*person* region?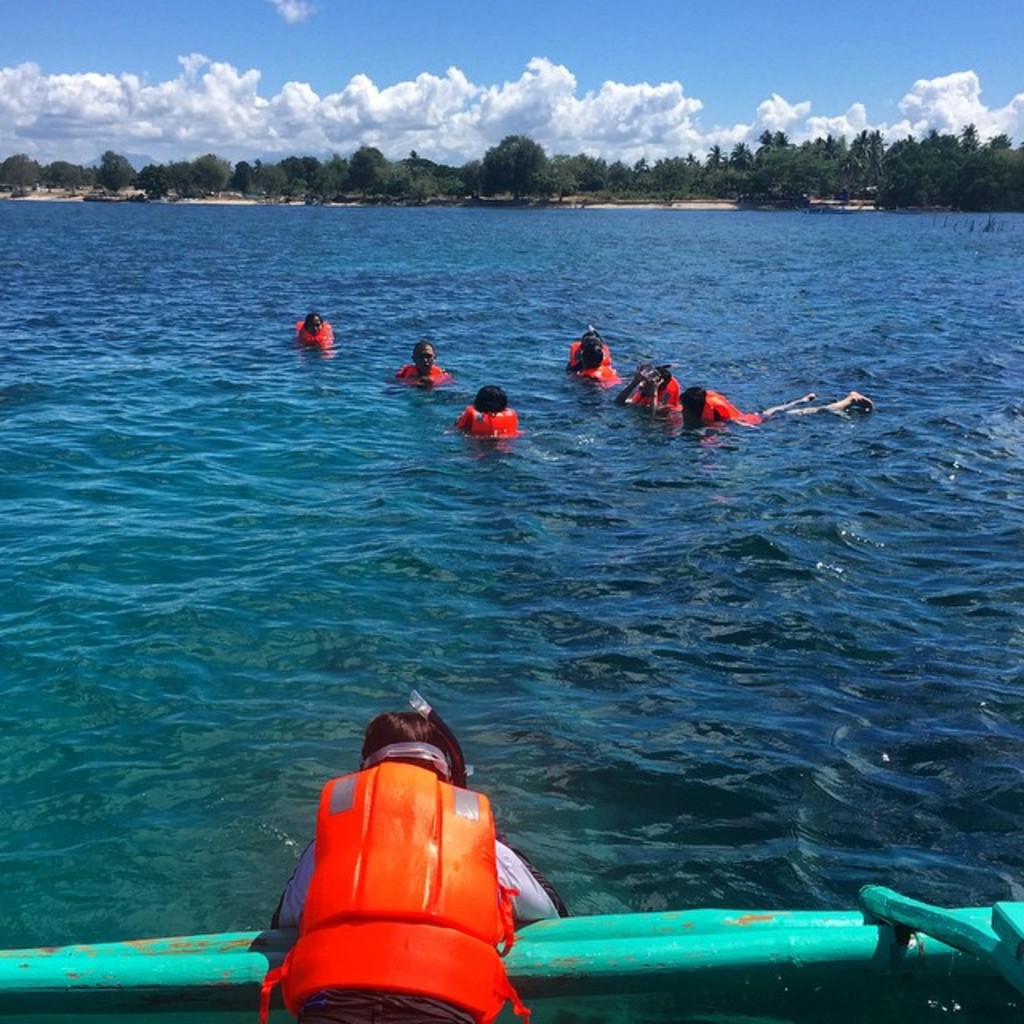
l=618, t=363, r=686, b=419
